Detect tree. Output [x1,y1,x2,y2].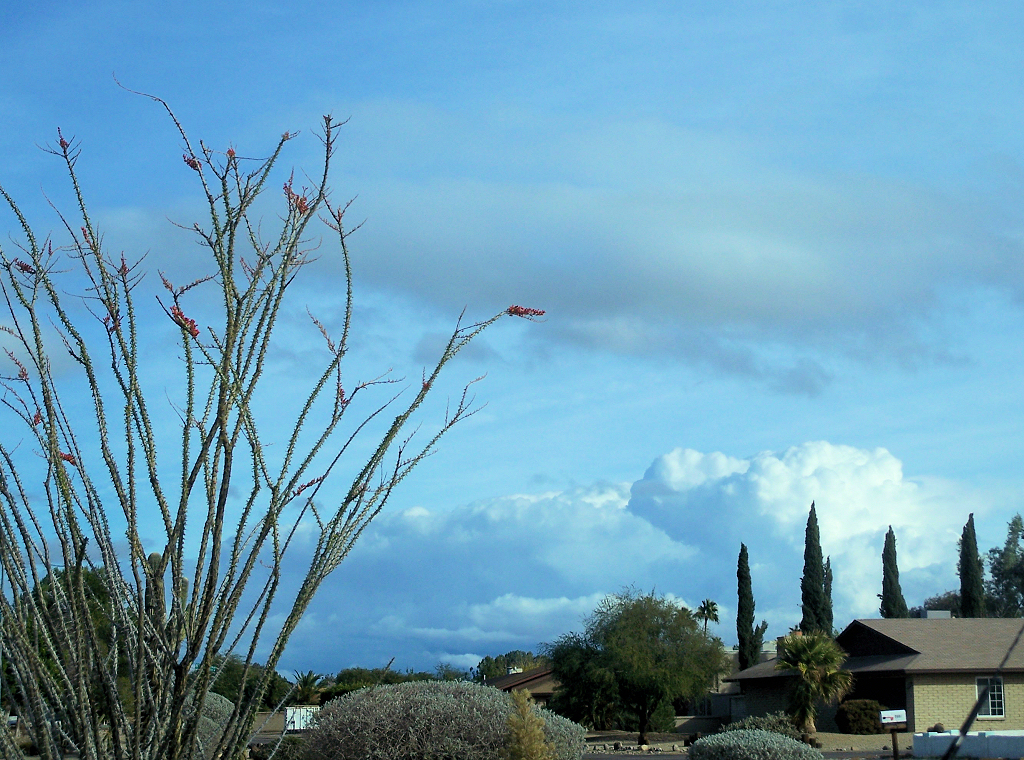
[723,535,768,675].
